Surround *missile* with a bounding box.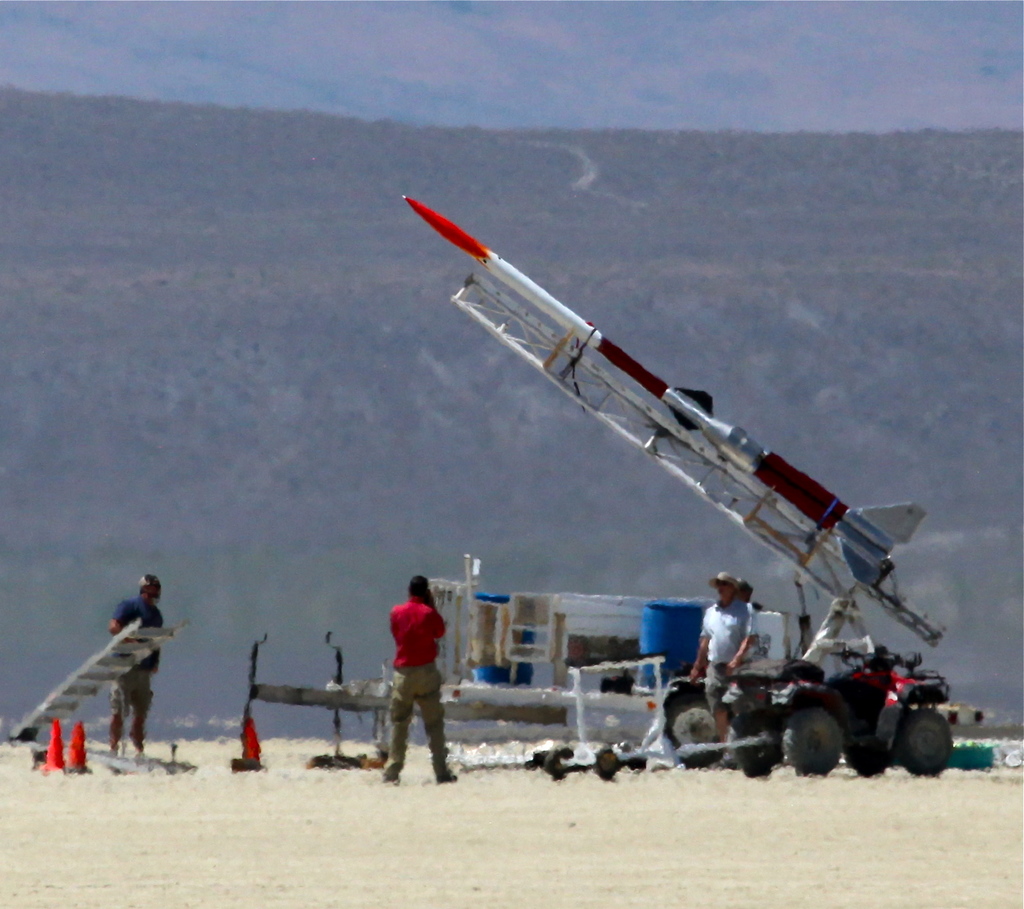
<region>449, 189, 906, 653</region>.
